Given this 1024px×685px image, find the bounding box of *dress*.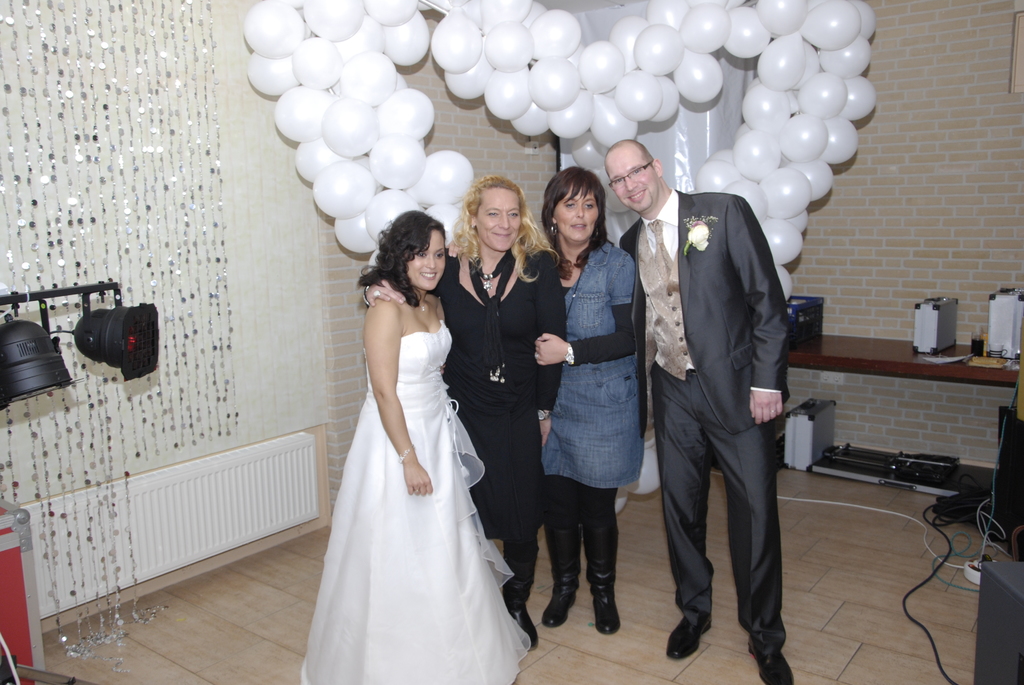
<bbox>426, 244, 566, 542</bbox>.
